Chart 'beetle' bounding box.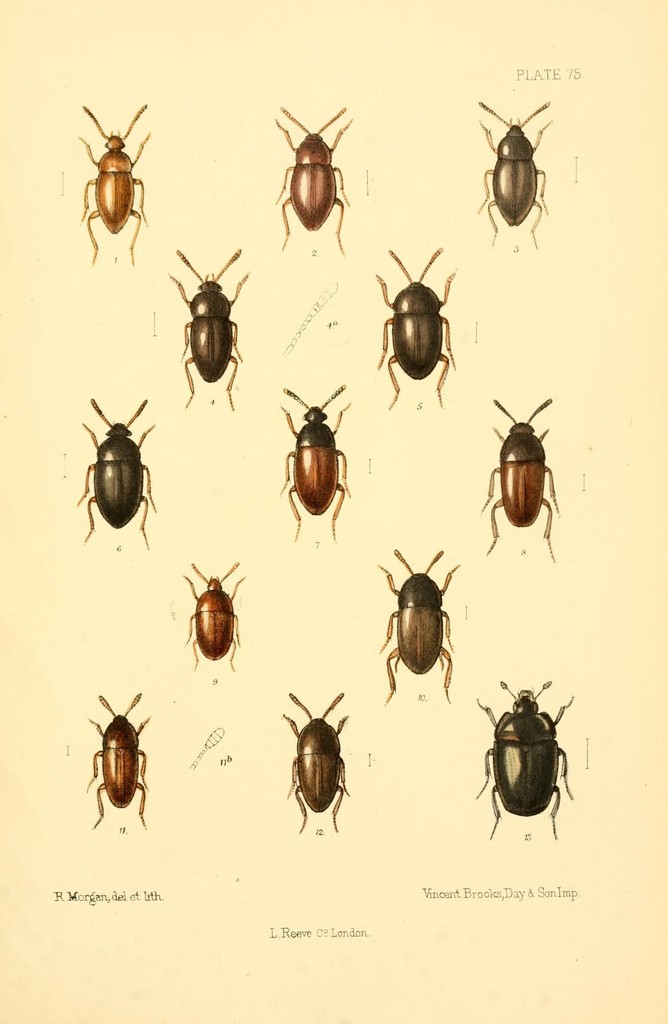
Charted: bbox=(284, 698, 354, 843).
